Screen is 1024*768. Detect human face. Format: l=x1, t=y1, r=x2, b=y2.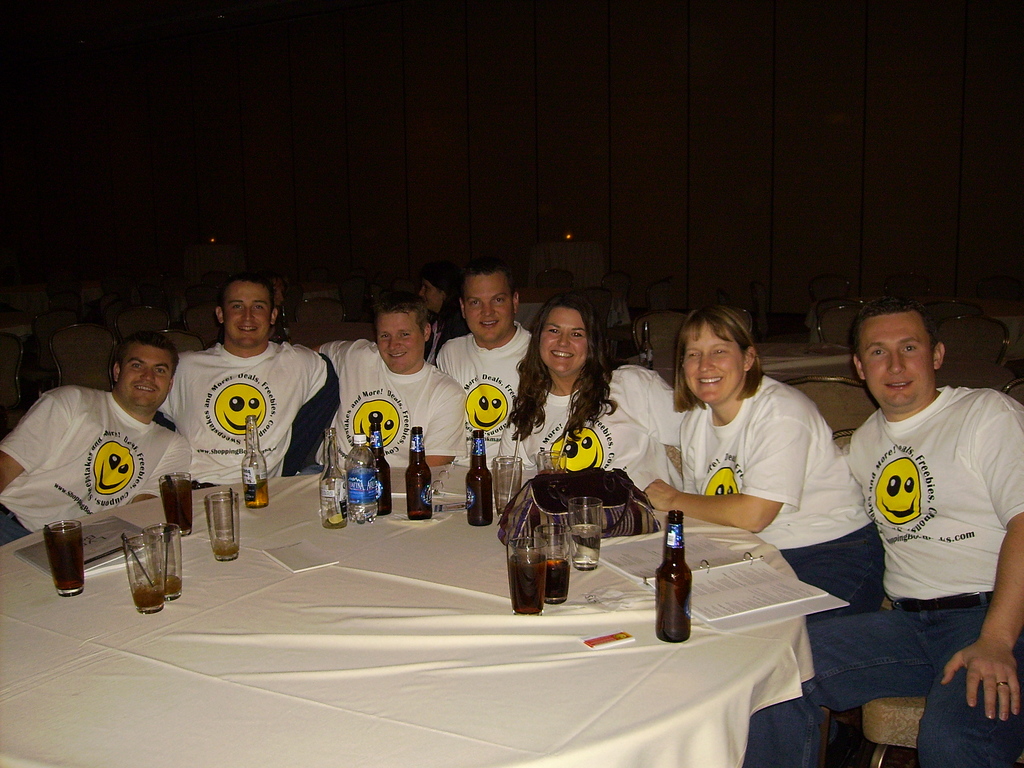
l=227, t=283, r=272, b=342.
